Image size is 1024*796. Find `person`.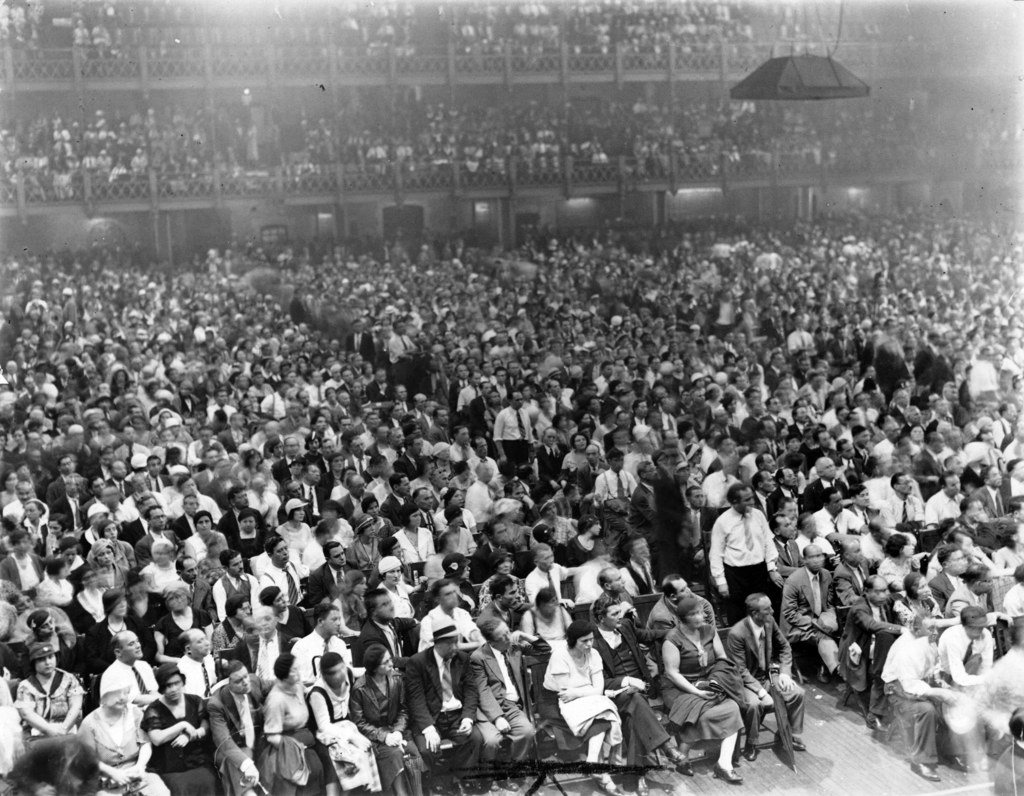
(x1=777, y1=539, x2=842, y2=679).
